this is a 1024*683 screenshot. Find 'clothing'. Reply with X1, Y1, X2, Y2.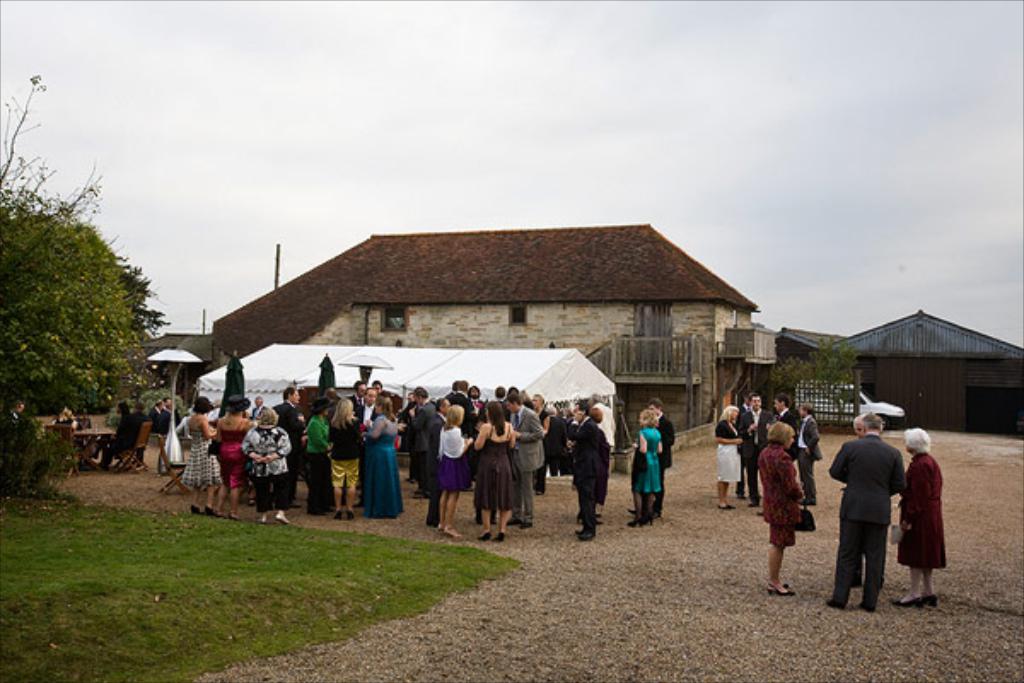
761, 442, 795, 543.
